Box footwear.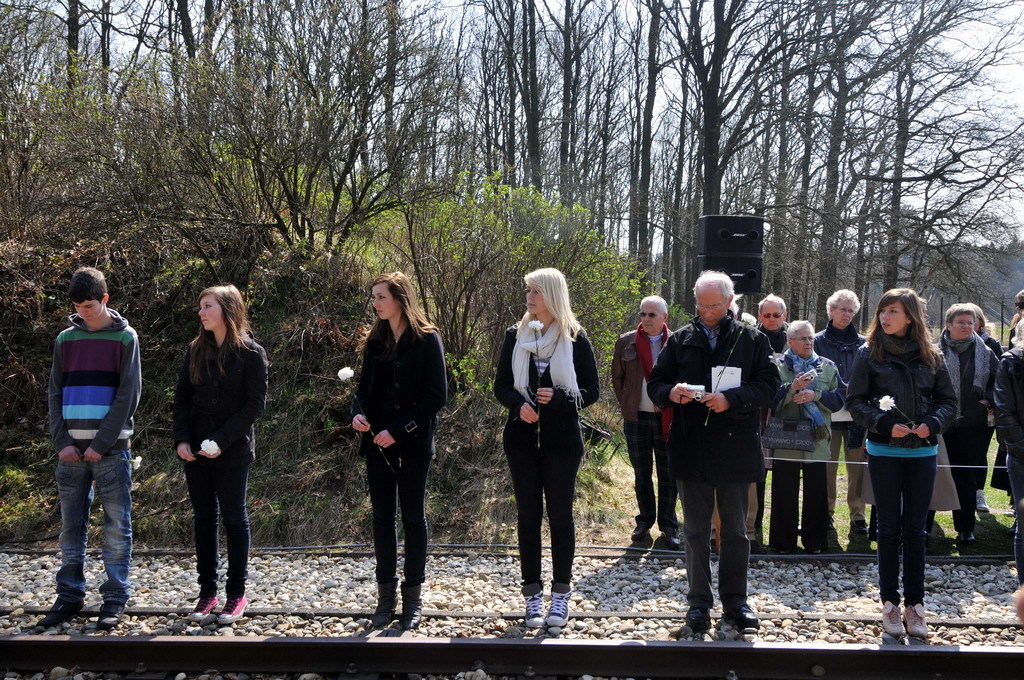
<bbox>630, 526, 646, 540</bbox>.
